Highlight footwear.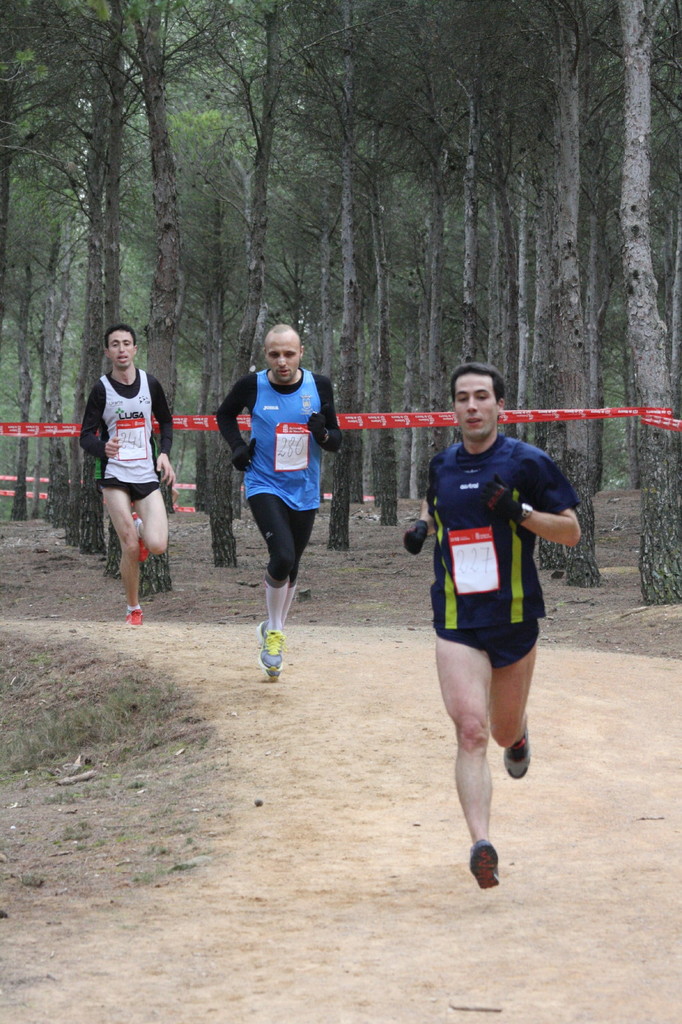
Highlighted region: bbox=[471, 832, 501, 893].
